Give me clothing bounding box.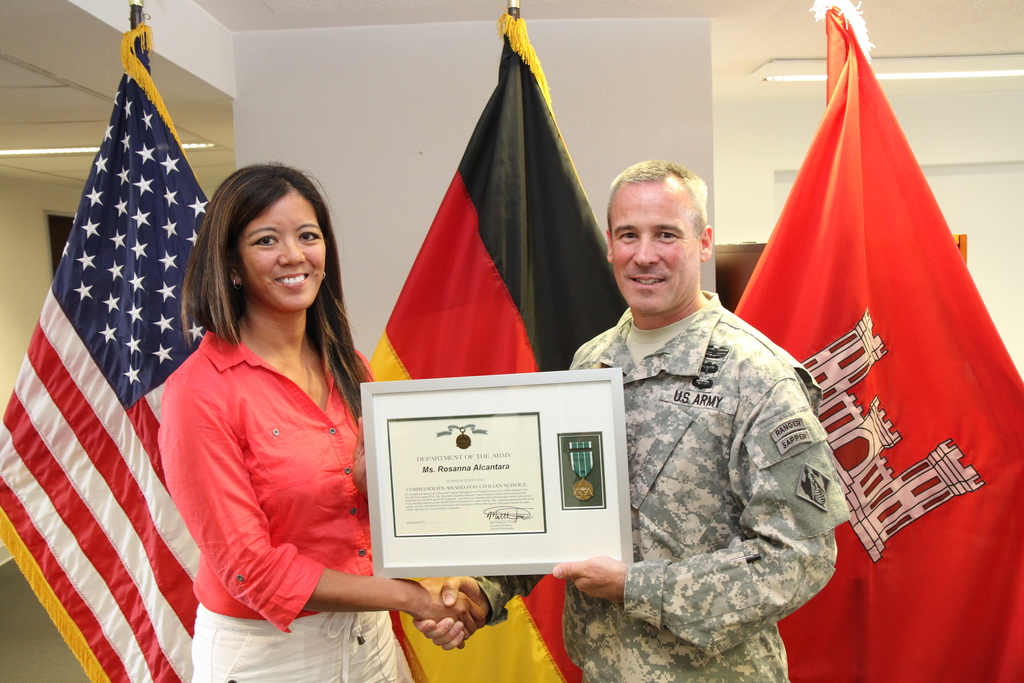
x1=157, y1=327, x2=372, y2=630.
